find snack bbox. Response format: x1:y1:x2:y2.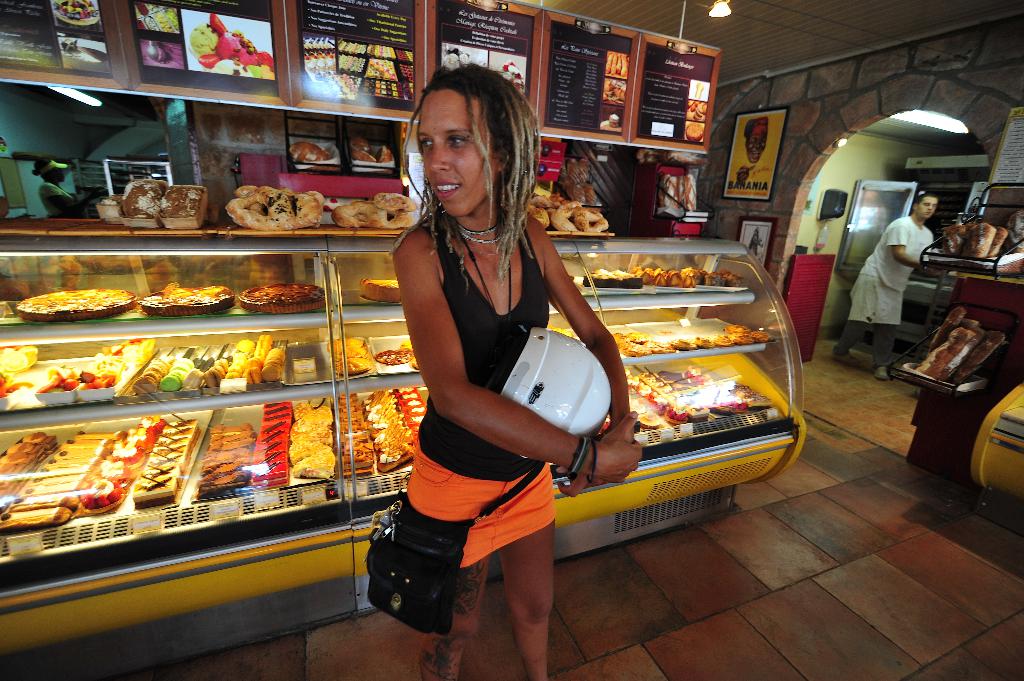
615:326:761:360.
